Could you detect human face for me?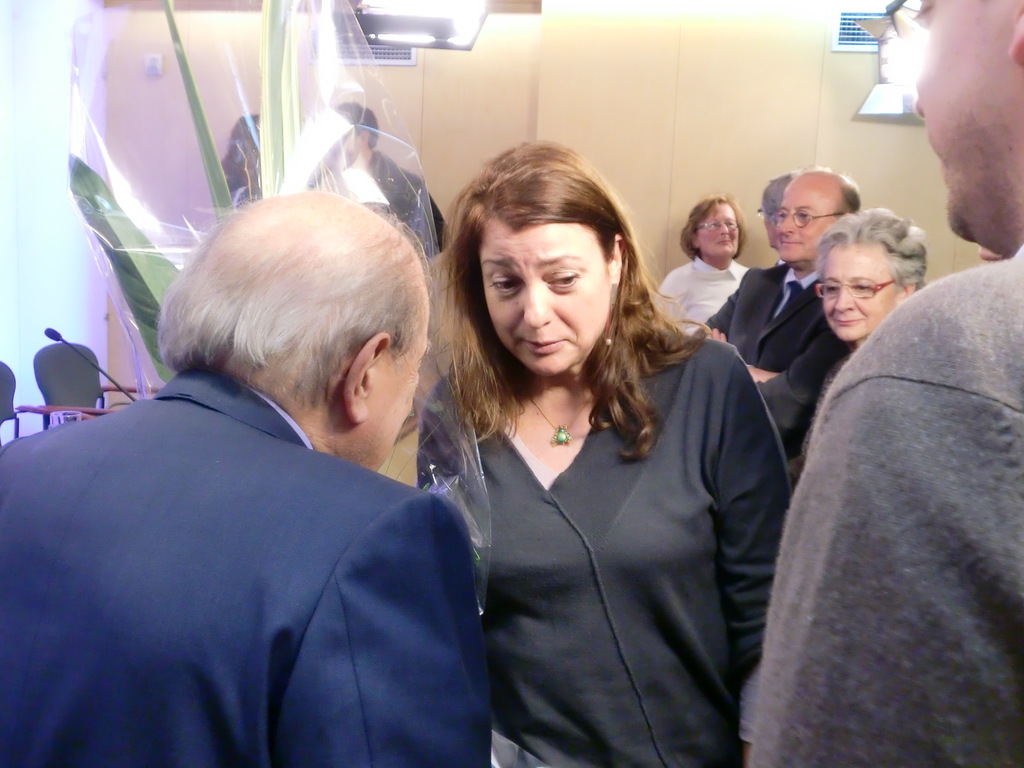
Detection result: left=821, top=246, right=899, bottom=337.
